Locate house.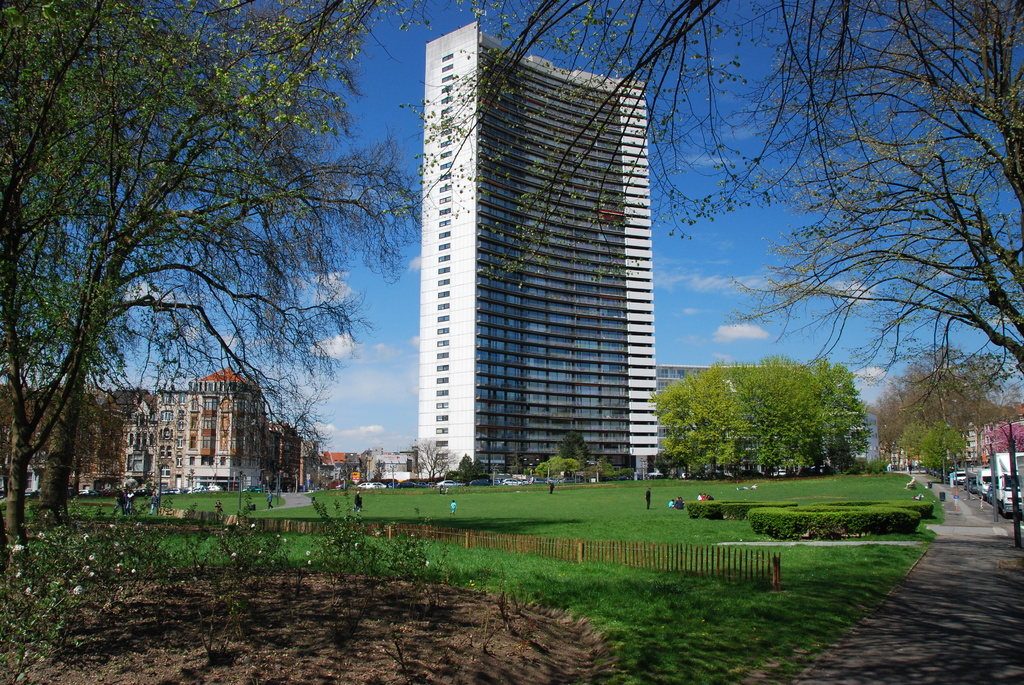
Bounding box: <region>419, 20, 646, 478</region>.
